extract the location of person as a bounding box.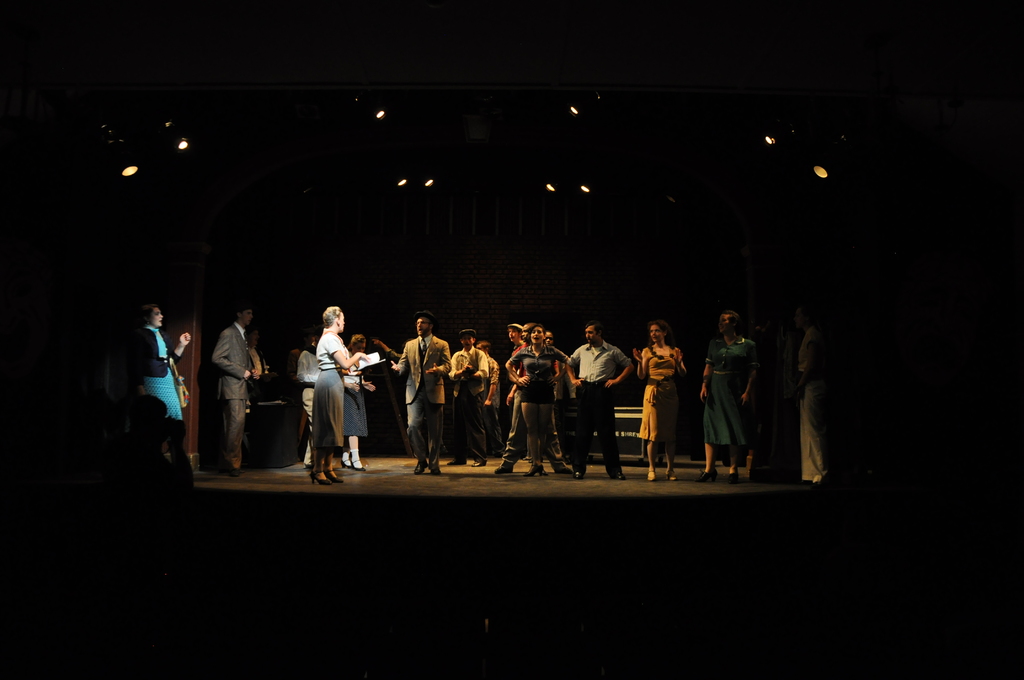
select_region(390, 311, 452, 476).
